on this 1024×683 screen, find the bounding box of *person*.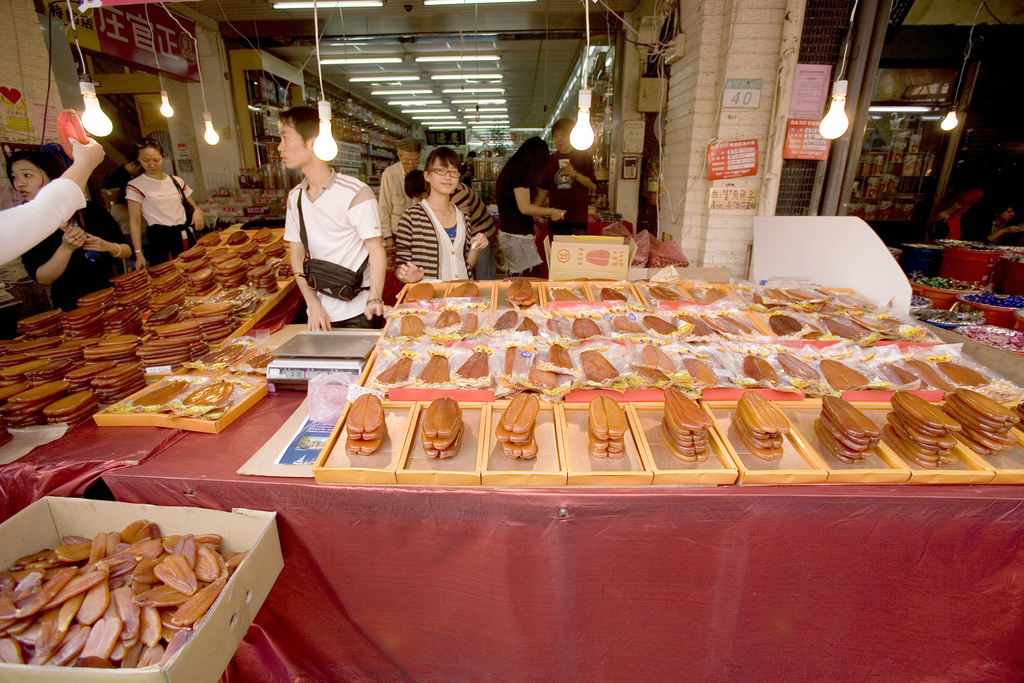
Bounding box: (x1=0, y1=134, x2=106, y2=268).
